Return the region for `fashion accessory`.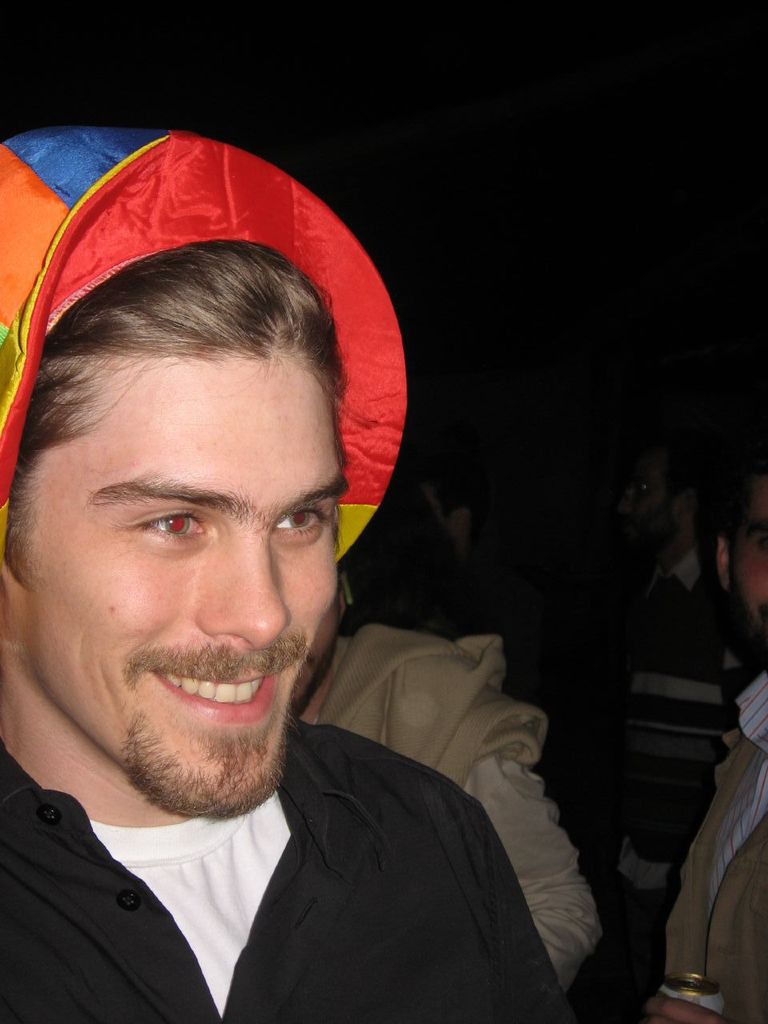
(x1=0, y1=118, x2=408, y2=566).
